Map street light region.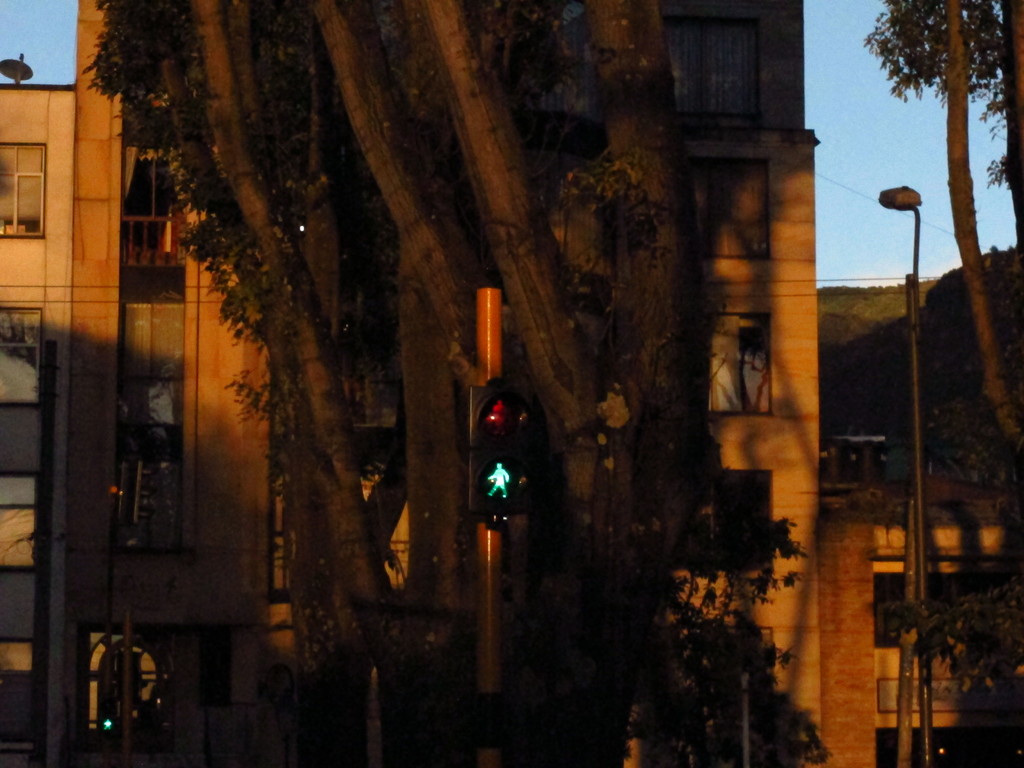
Mapped to bbox=(877, 180, 928, 759).
